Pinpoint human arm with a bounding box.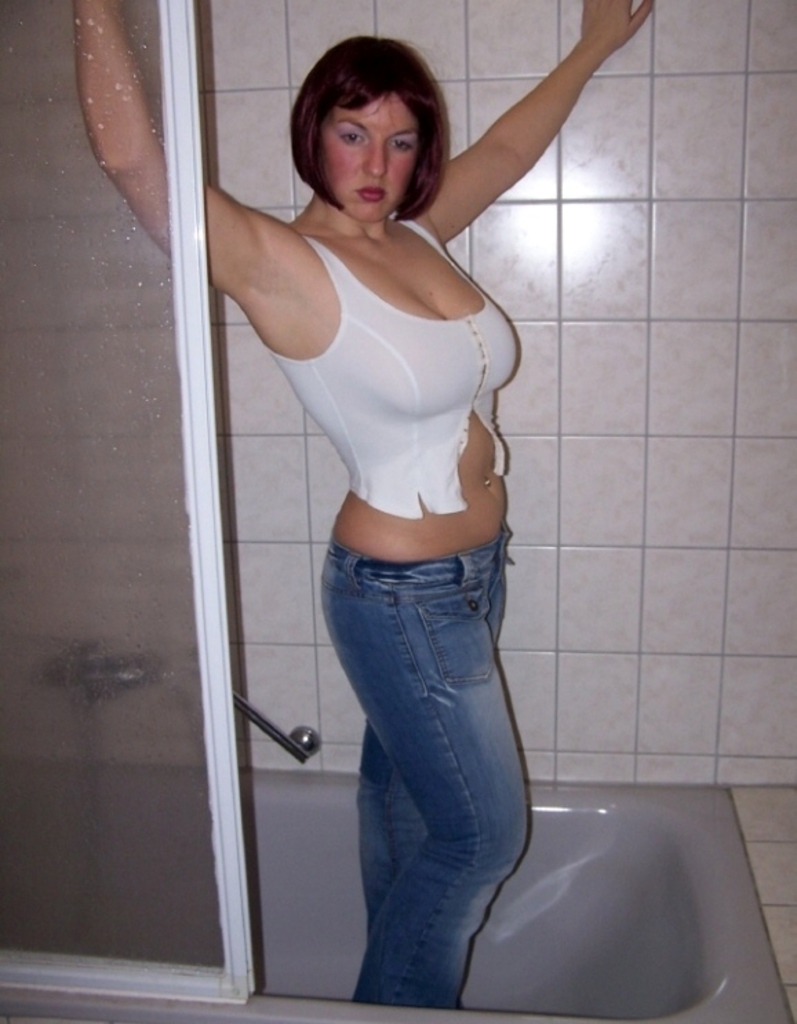
bbox(70, 0, 269, 298).
